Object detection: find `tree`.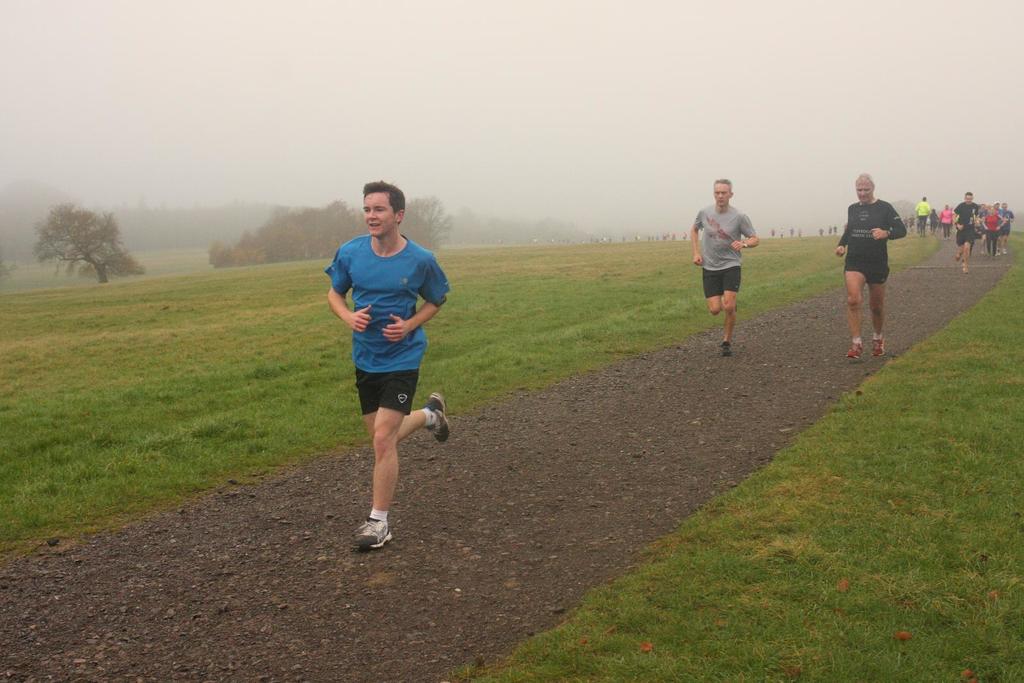
locate(0, 244, 22, 290).
